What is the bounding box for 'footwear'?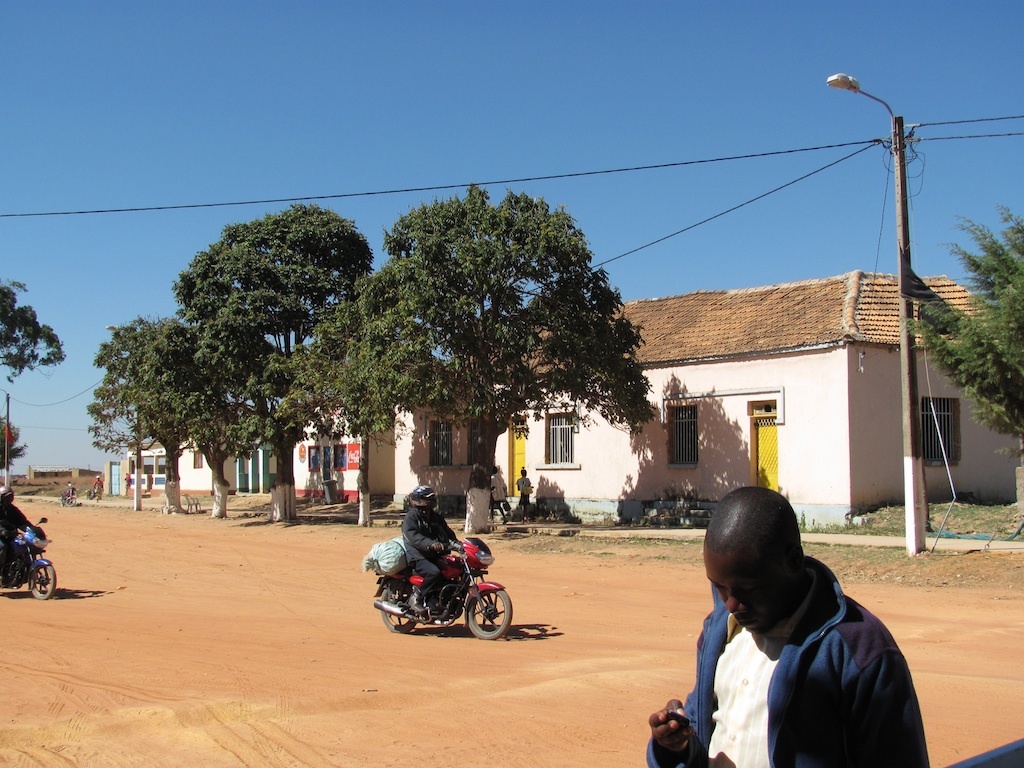
crop(397, 599, 429, 609).
